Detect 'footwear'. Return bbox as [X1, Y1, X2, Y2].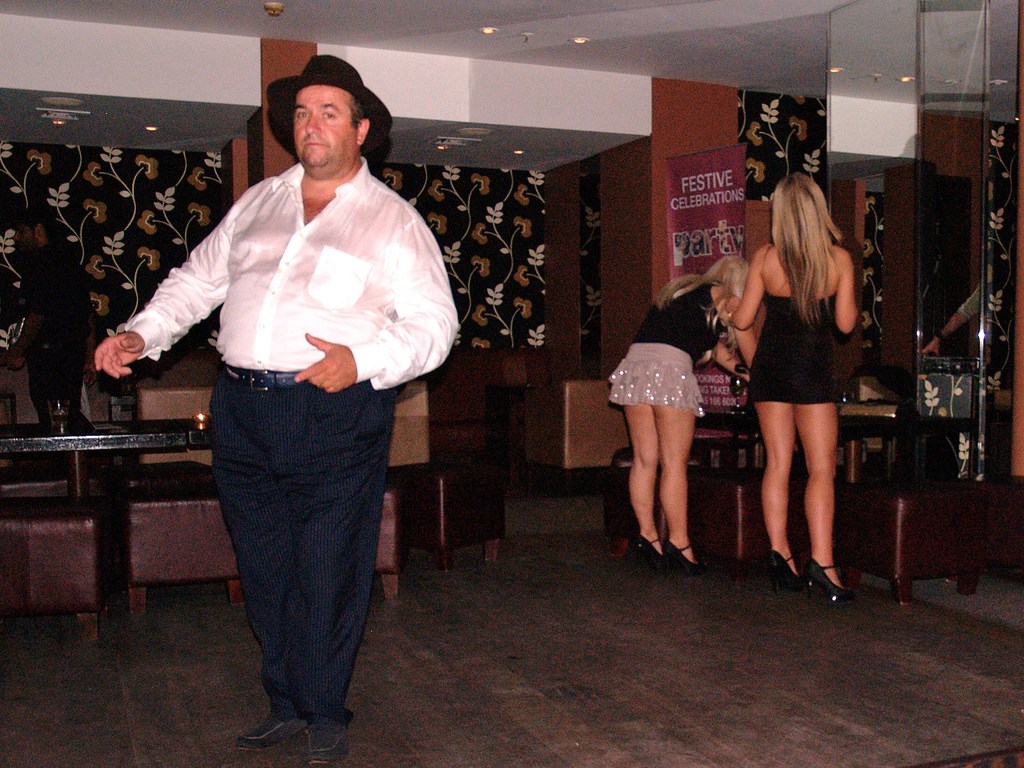
[662, 537, 702, 576].
